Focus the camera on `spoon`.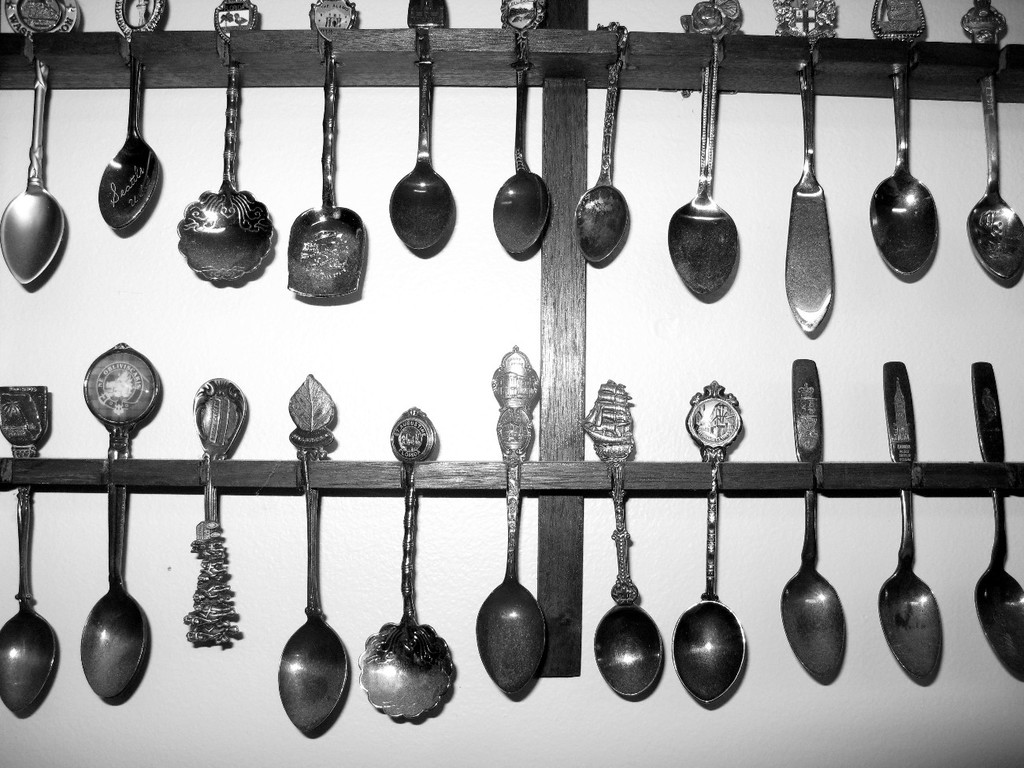
Focus region: pyautogui.locateOnScreen(871, 0, 940, 280).
